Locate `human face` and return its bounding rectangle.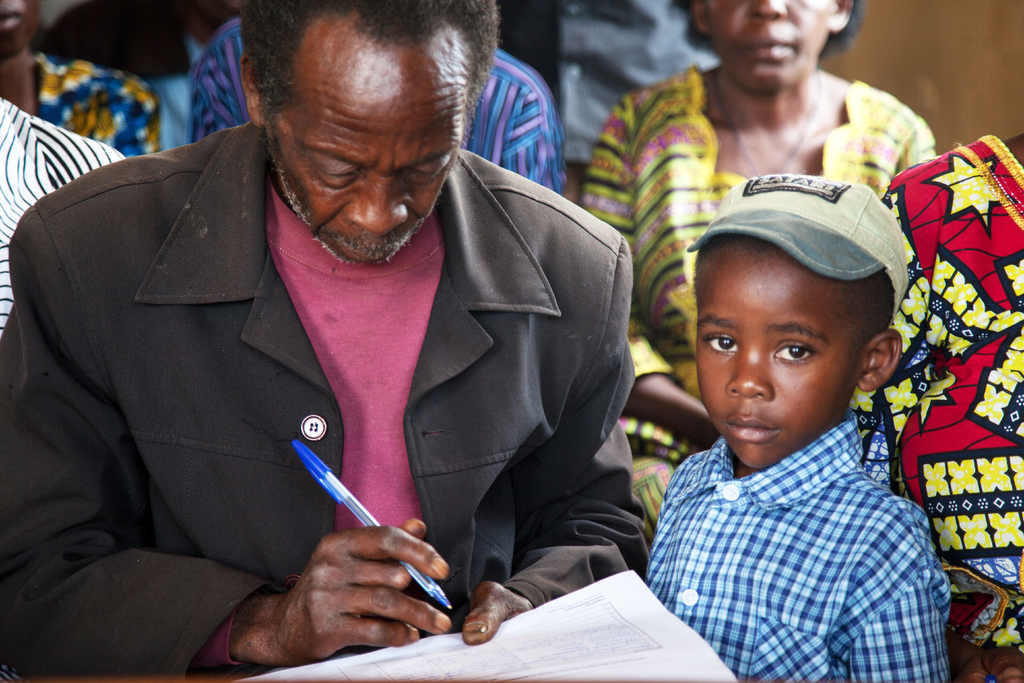
{"x1": 693, "y1": 248, "x2": 858, "y2": 470}.
